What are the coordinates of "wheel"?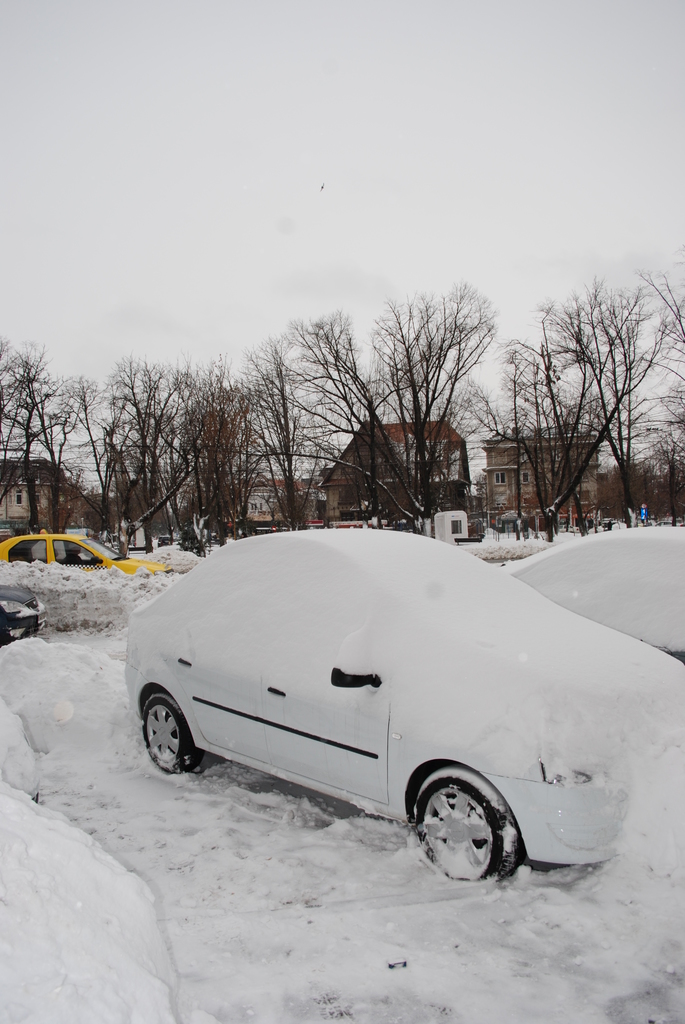
412:764:536:891.
